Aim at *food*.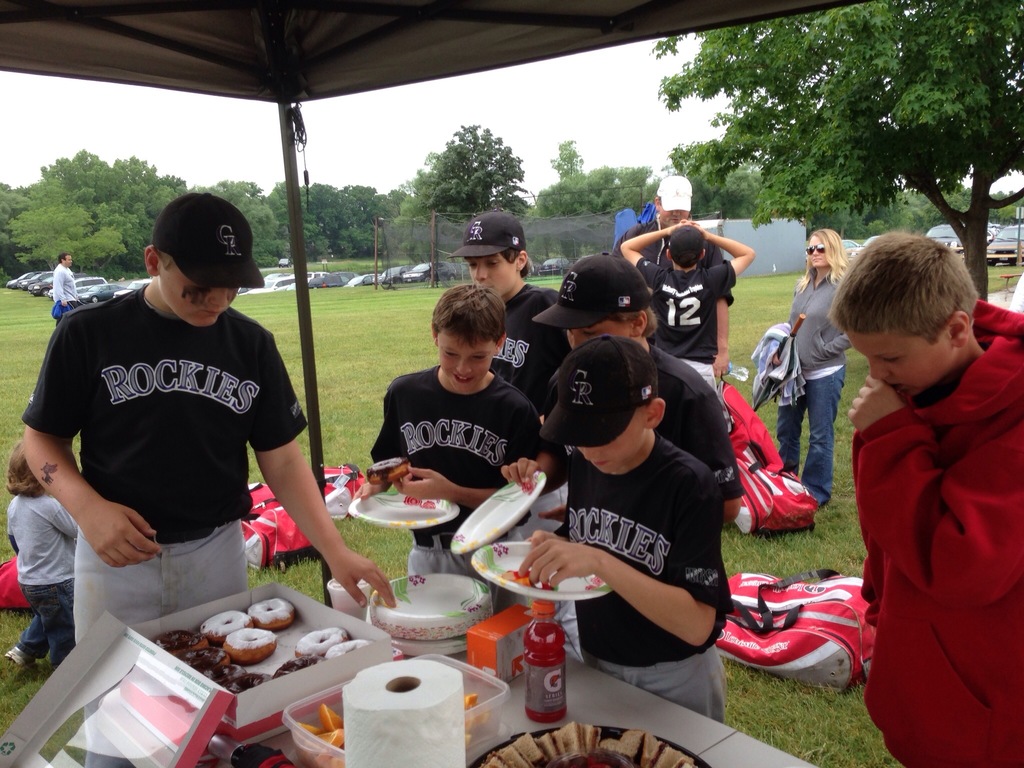
Aimed at box=[273, 657, 317, 676].
